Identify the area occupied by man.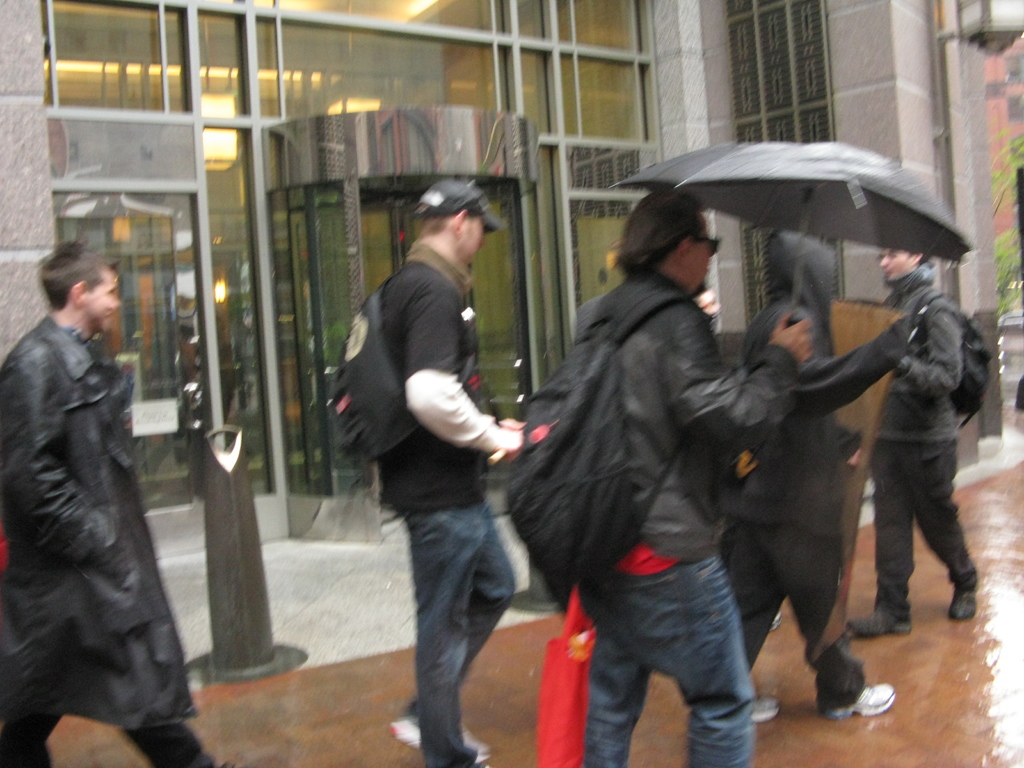
Area: 840 242 979 636.
